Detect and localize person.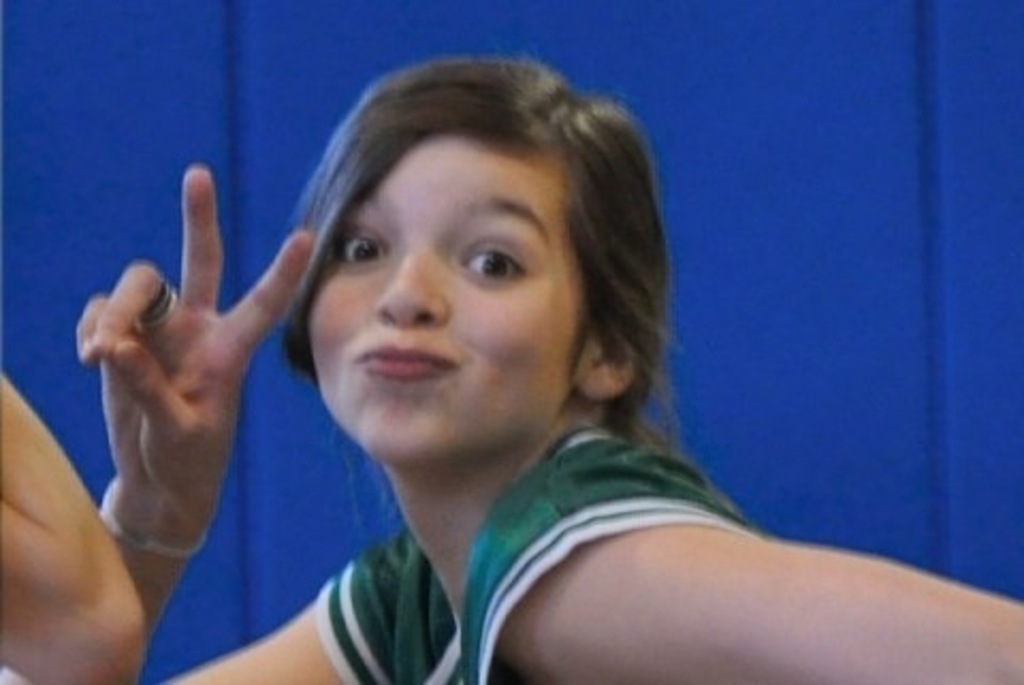
Localized at (left=0, top=367, right=141, bottom=683).
